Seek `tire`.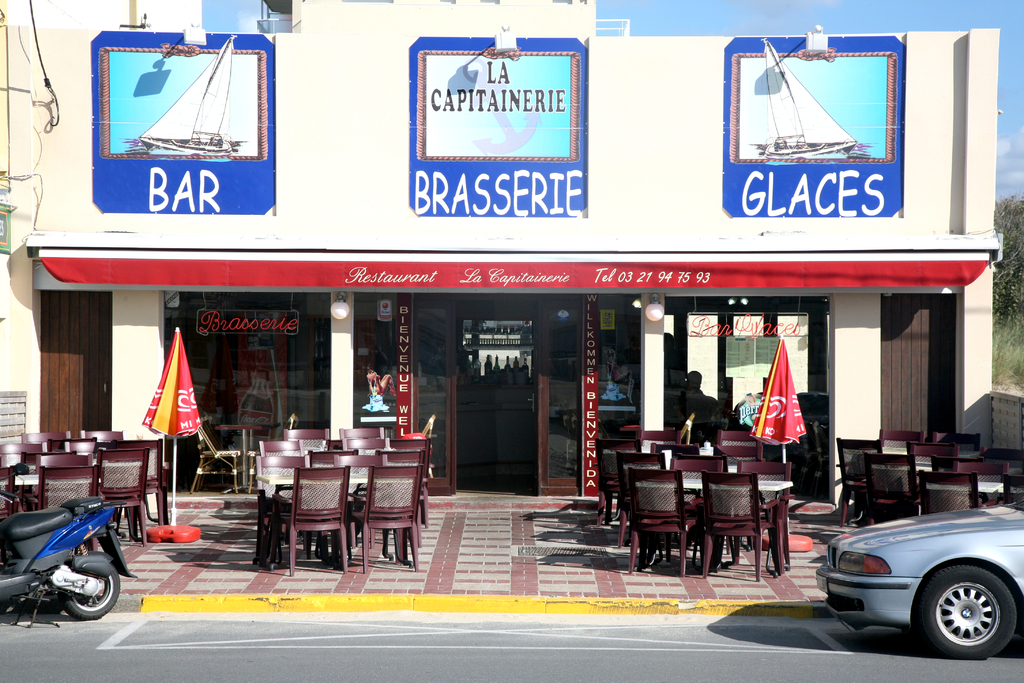
933 563 1007 670.
